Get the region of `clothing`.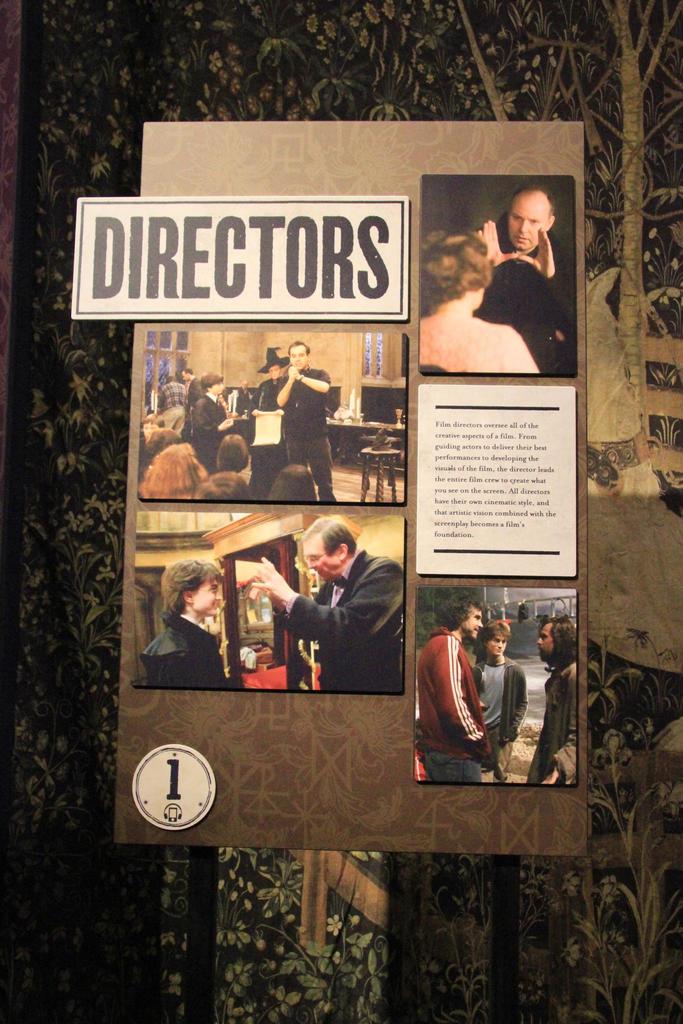
(left=256, top=538, right=415, bottom=692).
